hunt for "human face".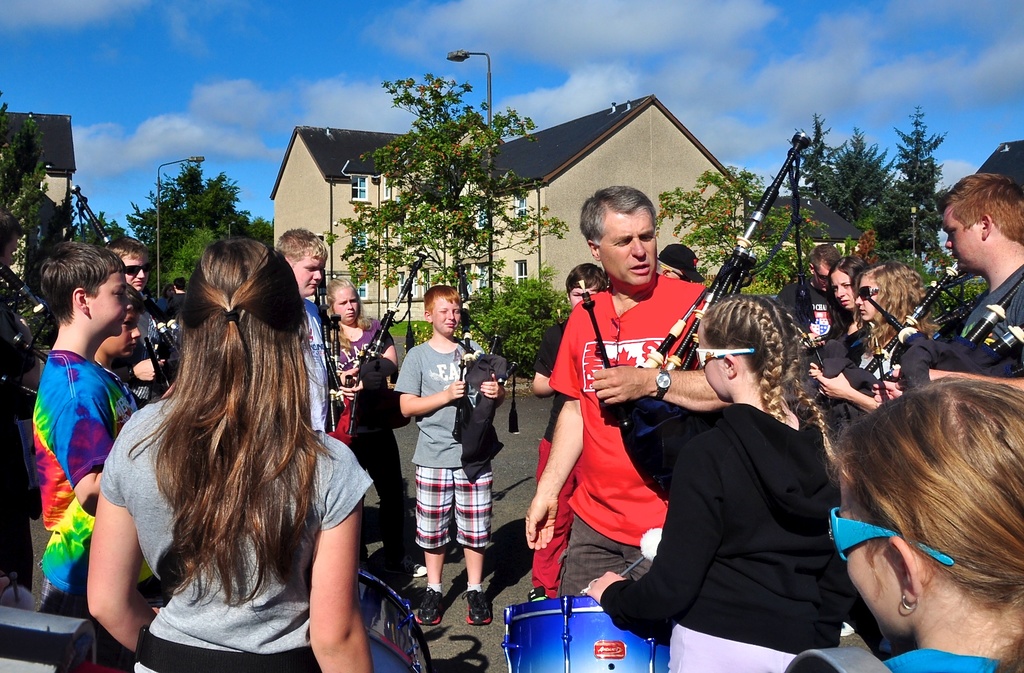
Hunted down at [x1=844, y1=499, x2=896, y2=637].
